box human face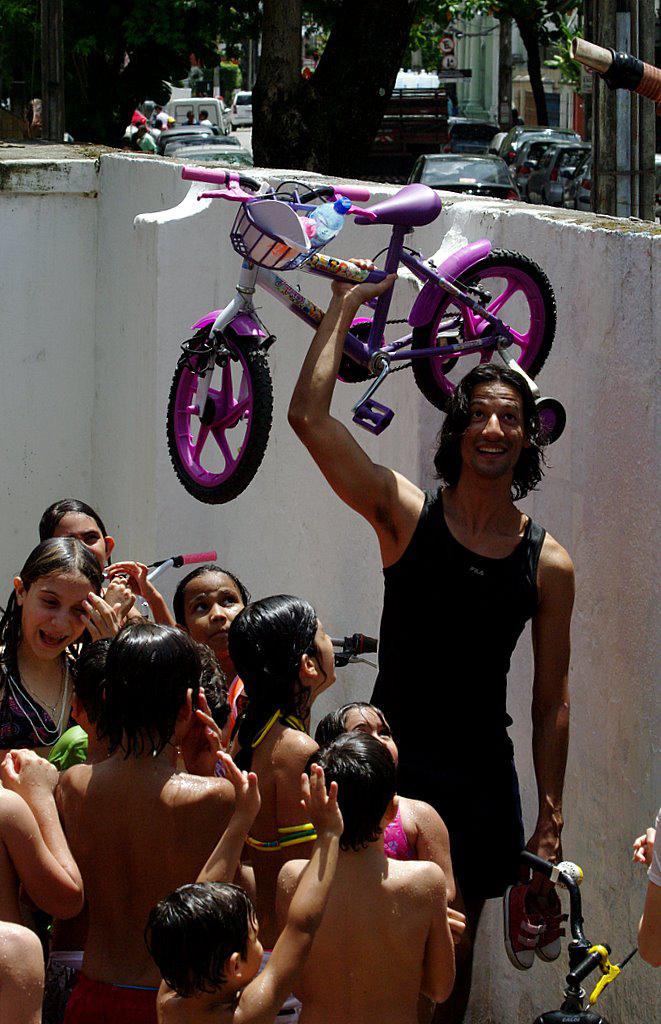
region(185, 571, 245, 657)
